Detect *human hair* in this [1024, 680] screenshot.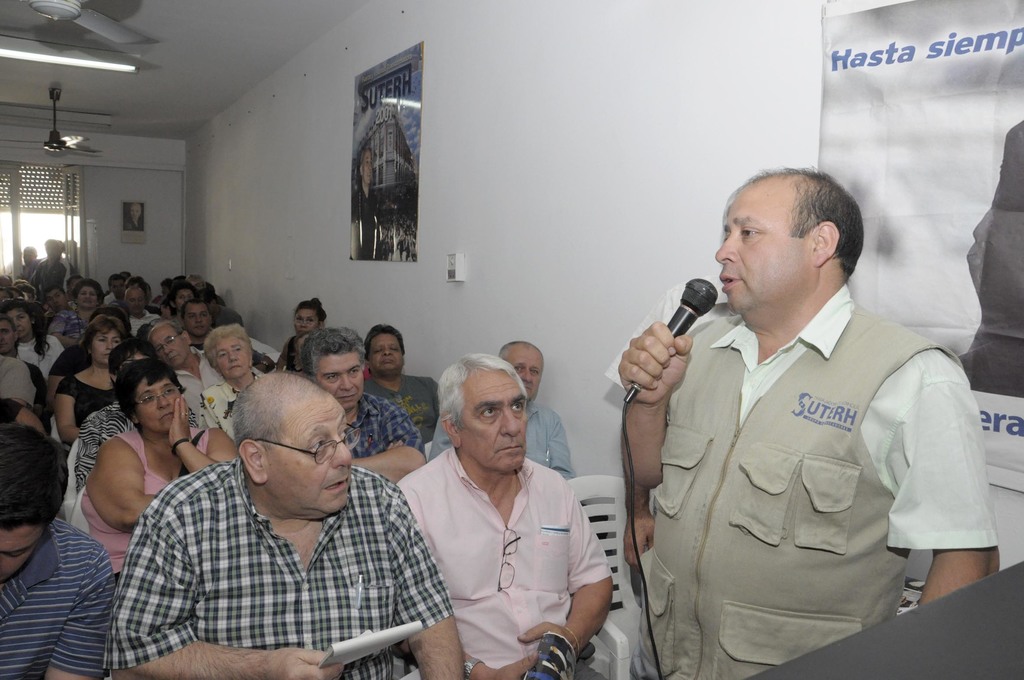
Detection: rect(294, 324, 354, 369).
